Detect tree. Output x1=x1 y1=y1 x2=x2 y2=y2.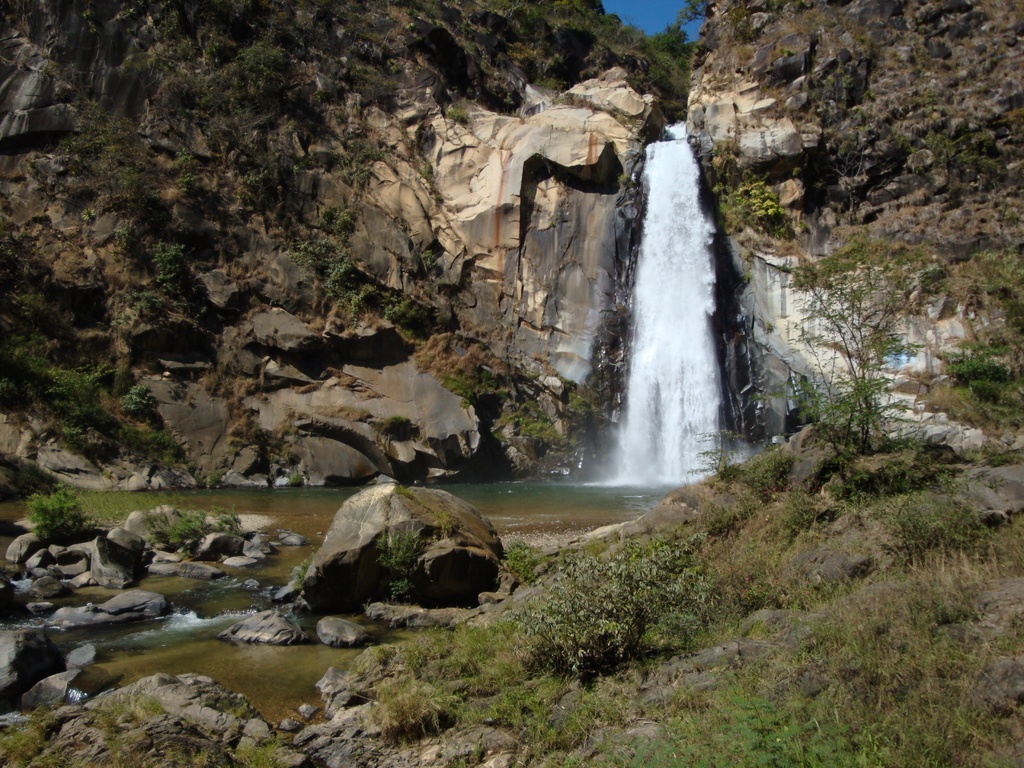
x1=826 y1=138 x2=883 y2=220.
